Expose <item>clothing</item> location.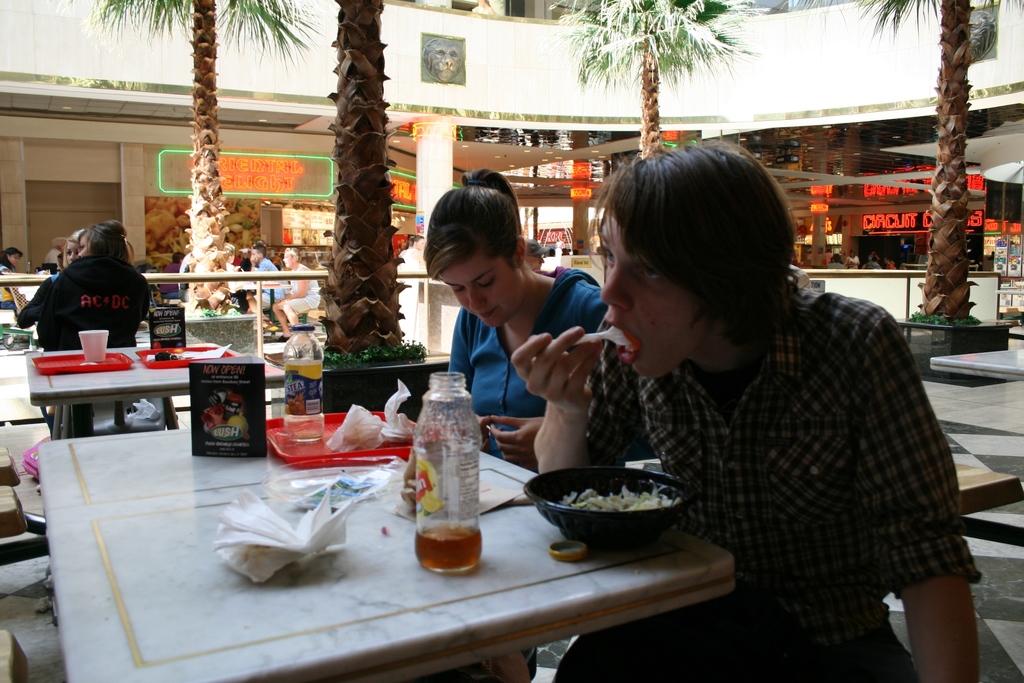
Exposed at [253,258,284,309].
